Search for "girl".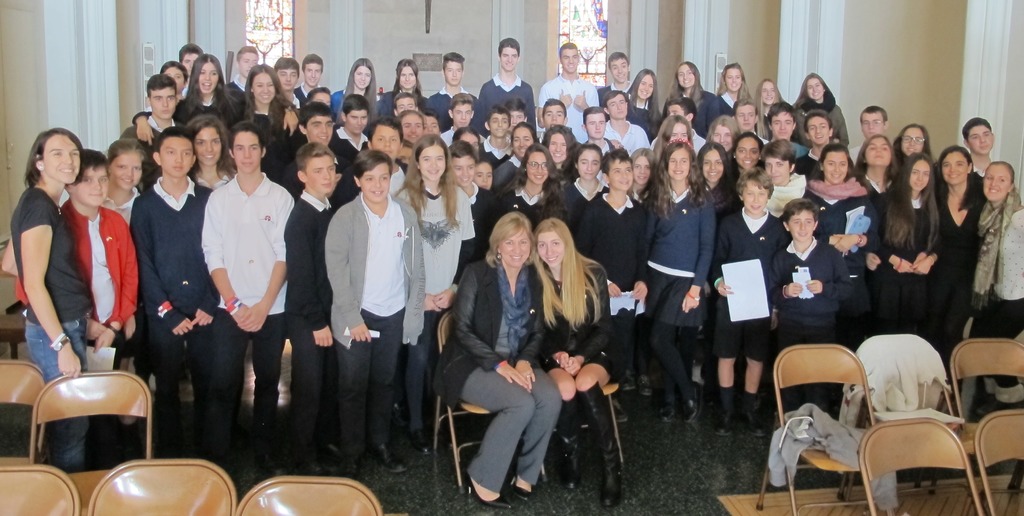
Found at [x1=226, y1=61, x2=303, y2=167].
